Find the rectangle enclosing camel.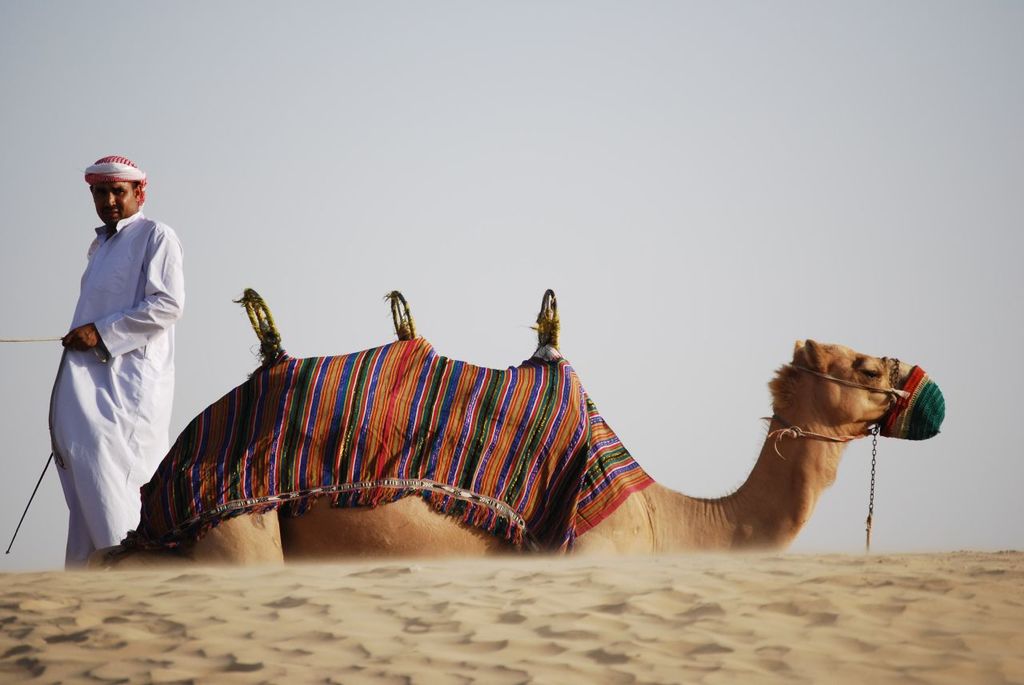
[91,336,945,571].
